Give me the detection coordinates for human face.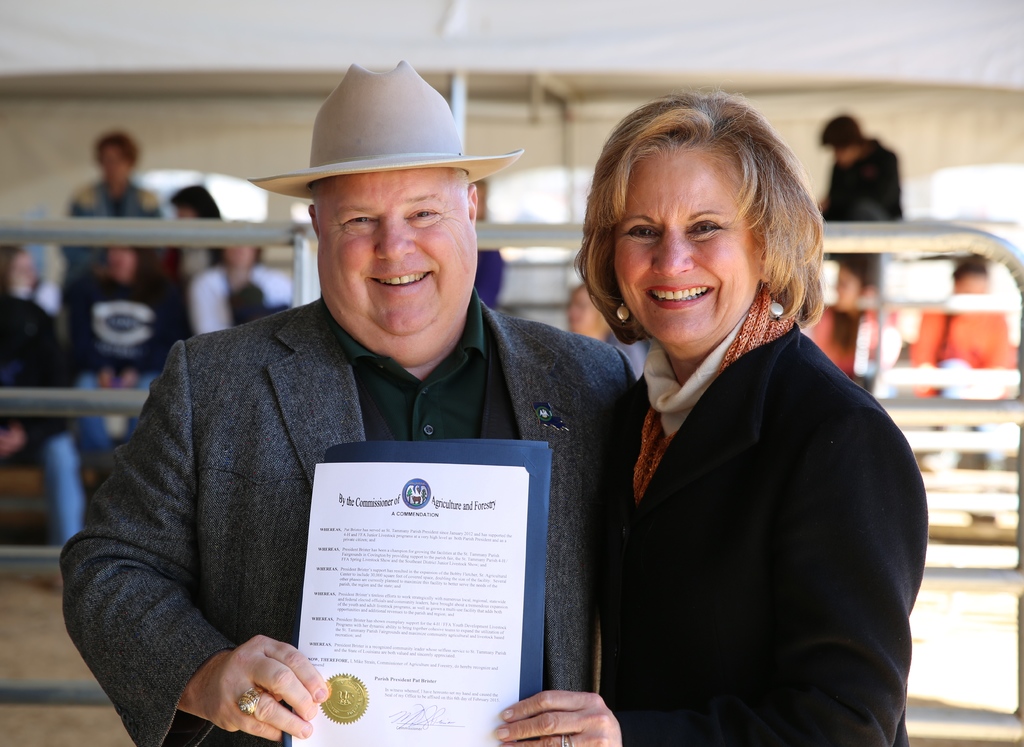
bbox=[104, 245, 137, 268].
